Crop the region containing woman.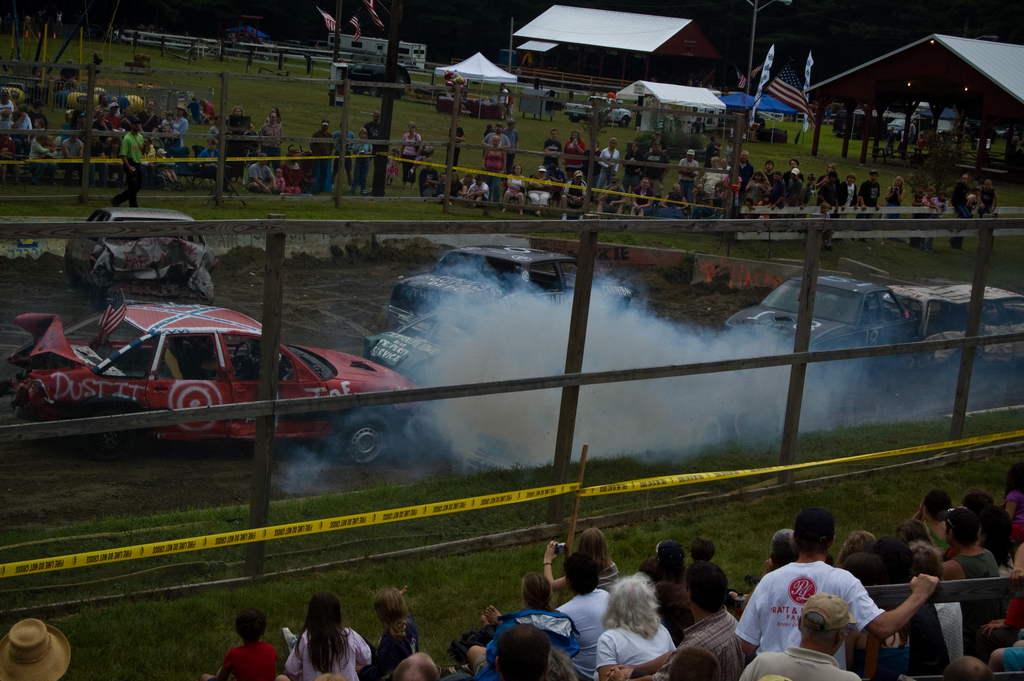
Crop region: (506, 89, 515, 123).
